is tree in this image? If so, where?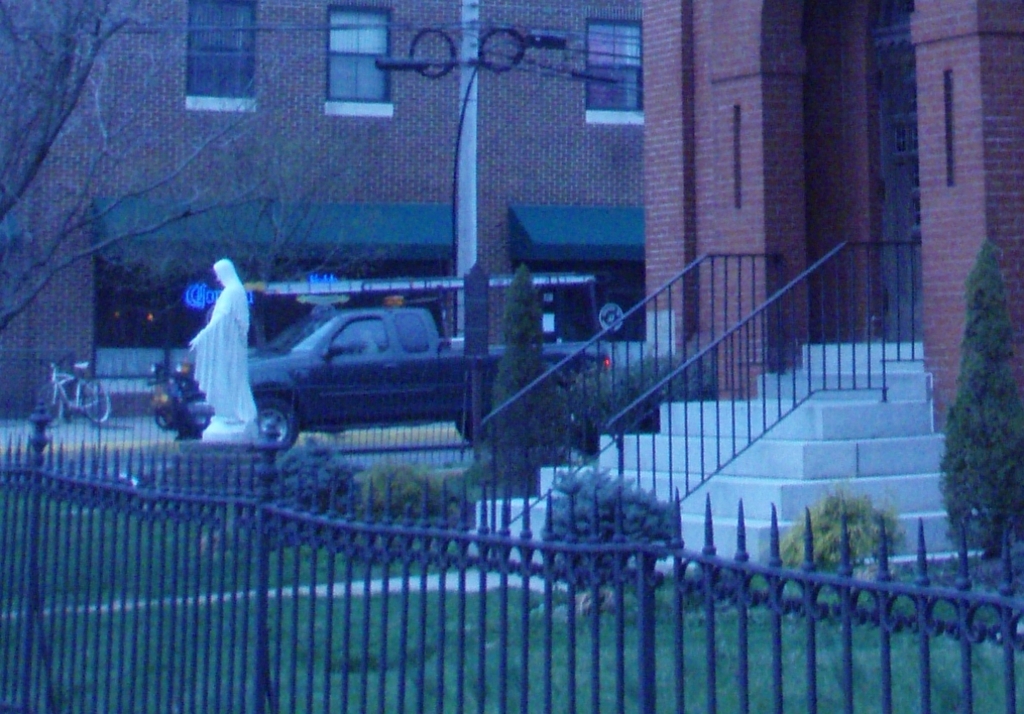
Yes, at (left=487, top=260, right=556, bottom=496).
